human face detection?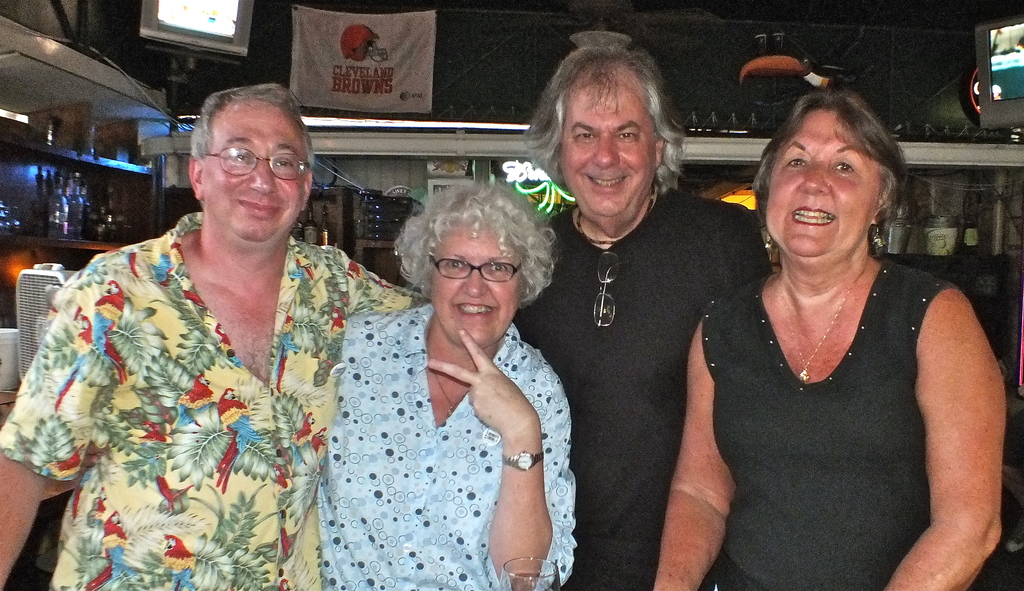
pyautogui.locateOnScreen(203, 99, 304, 243)
